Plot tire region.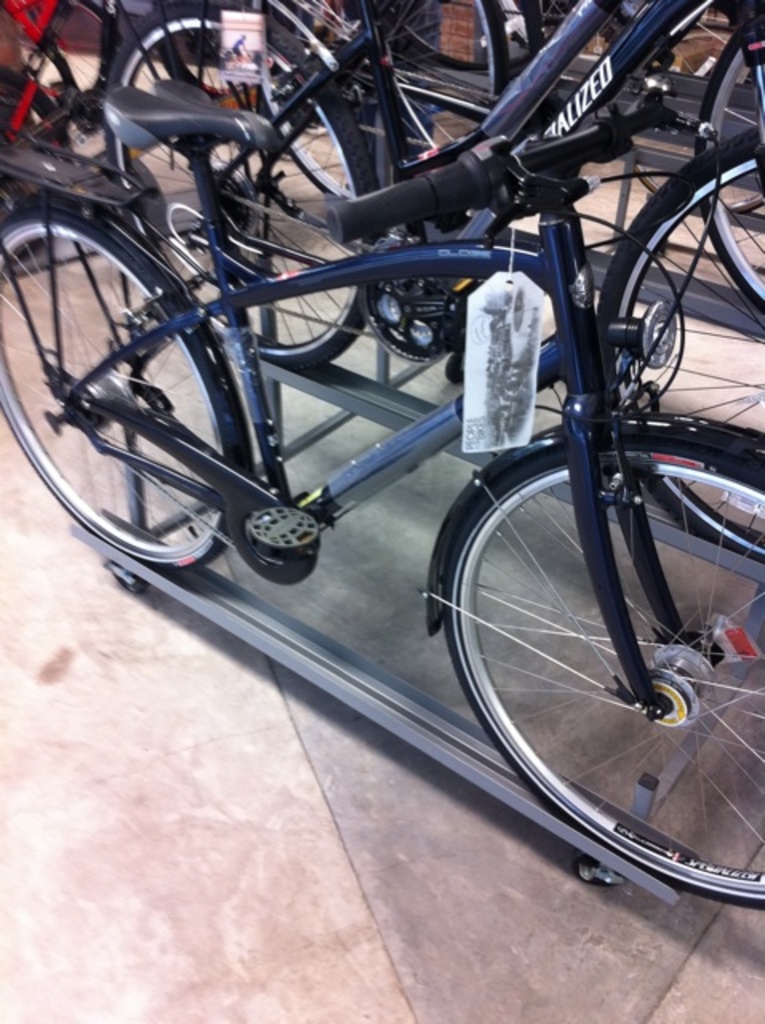
Plotted at left=603, top=134, right=763, bottom=560.
